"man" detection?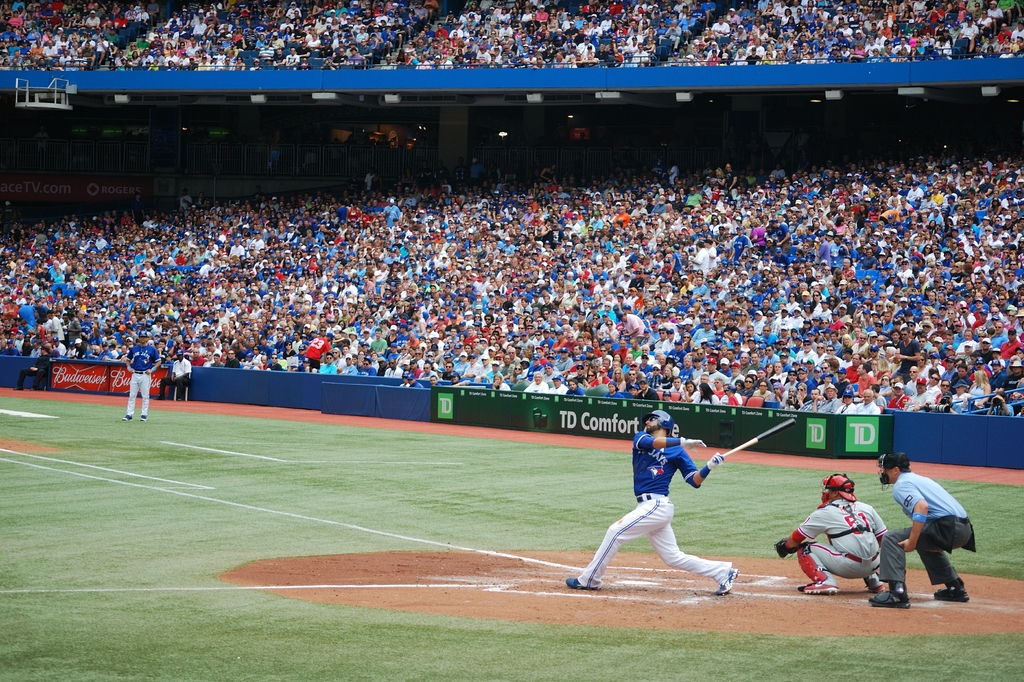
847 385 878 413
